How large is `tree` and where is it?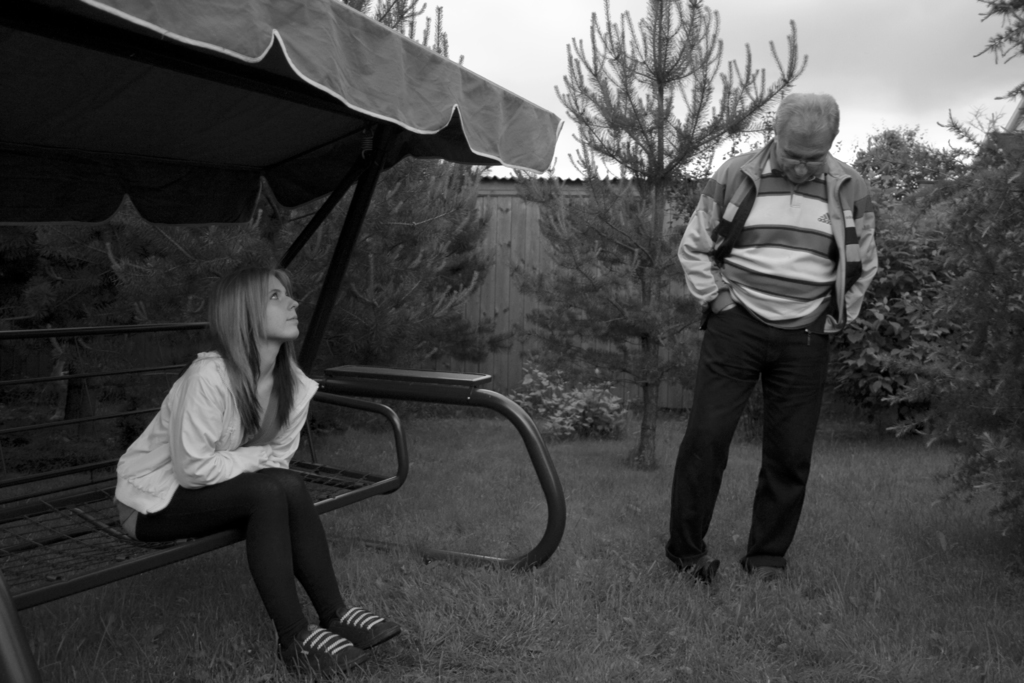
Bounding box: bbox=[530, 0, 820, 475].
